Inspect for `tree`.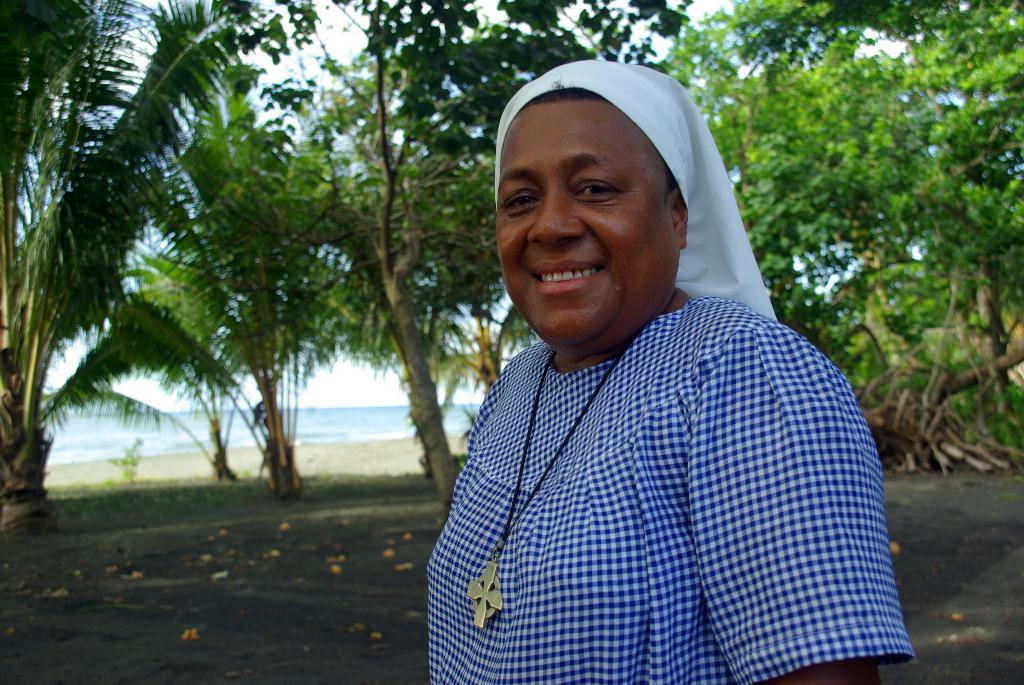
Inspection: region(298, 0, 508, 505).
